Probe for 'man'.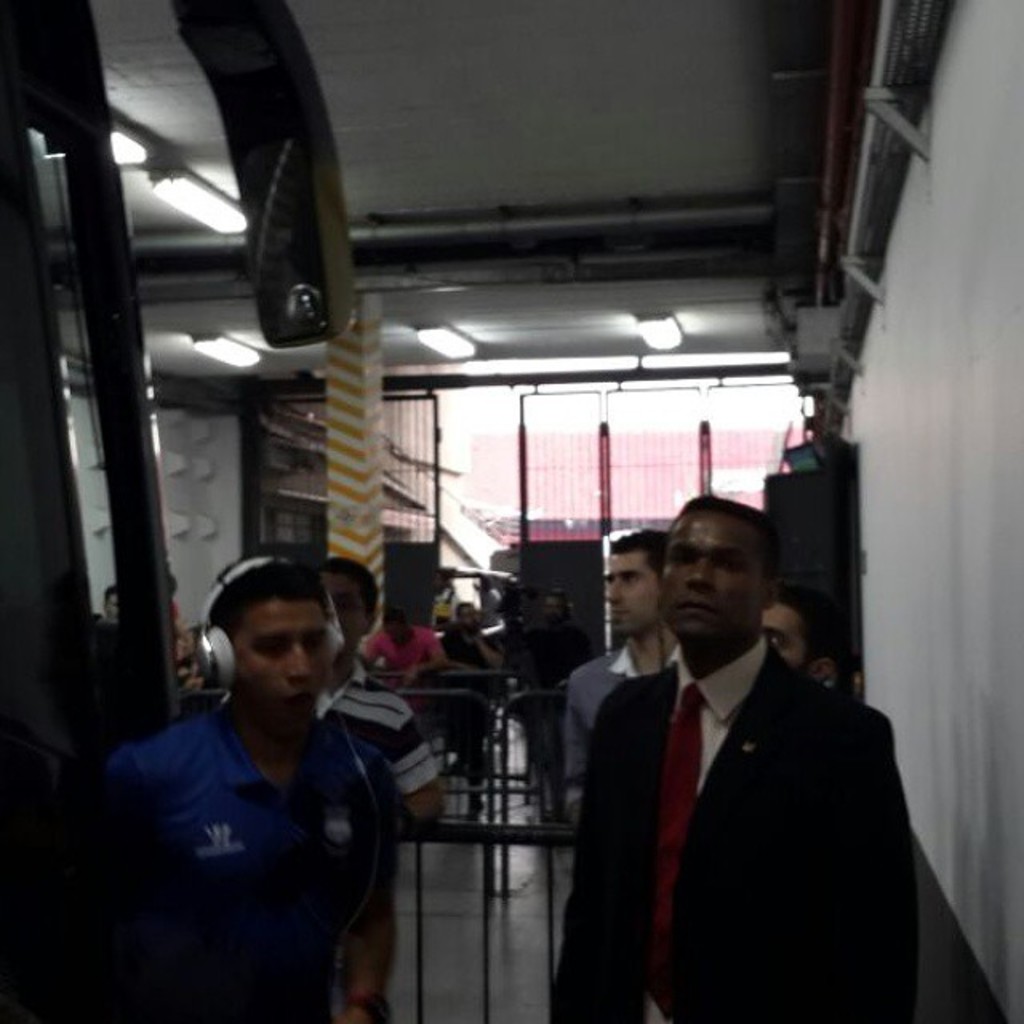
Probe result: bbox=(78, 565, 408, 1022).
